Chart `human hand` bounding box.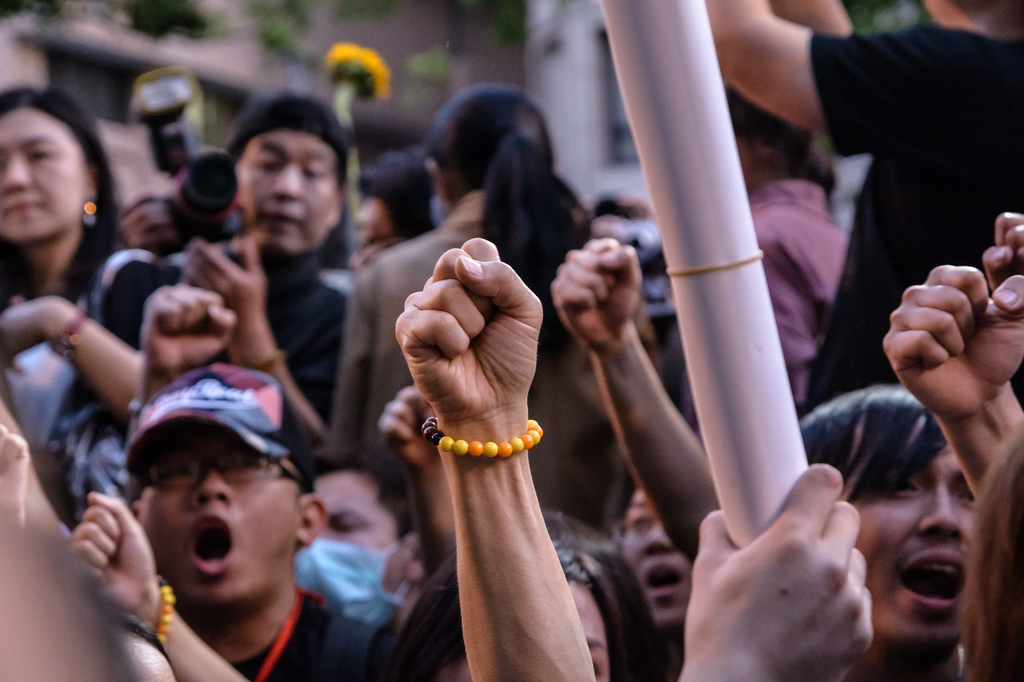
Charted: [177, 239, 270, 319].
